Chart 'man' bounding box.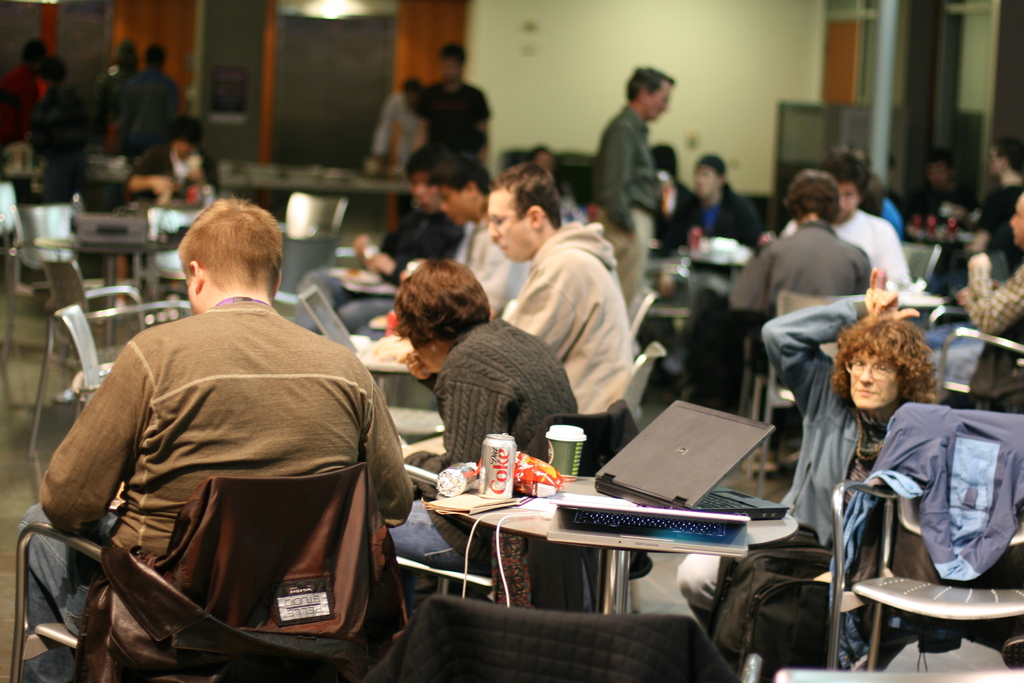
Charted: (x1=360, y1=155, x2=532, y2=342).
